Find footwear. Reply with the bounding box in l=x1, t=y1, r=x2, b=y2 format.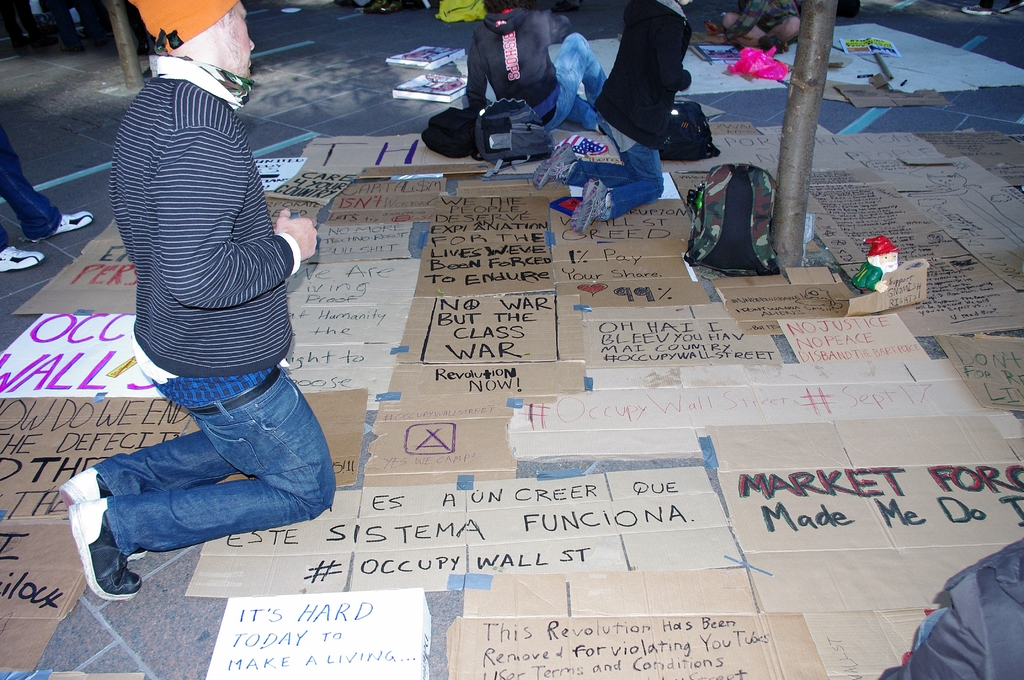
l=535, t=137, r=590, b=187.
